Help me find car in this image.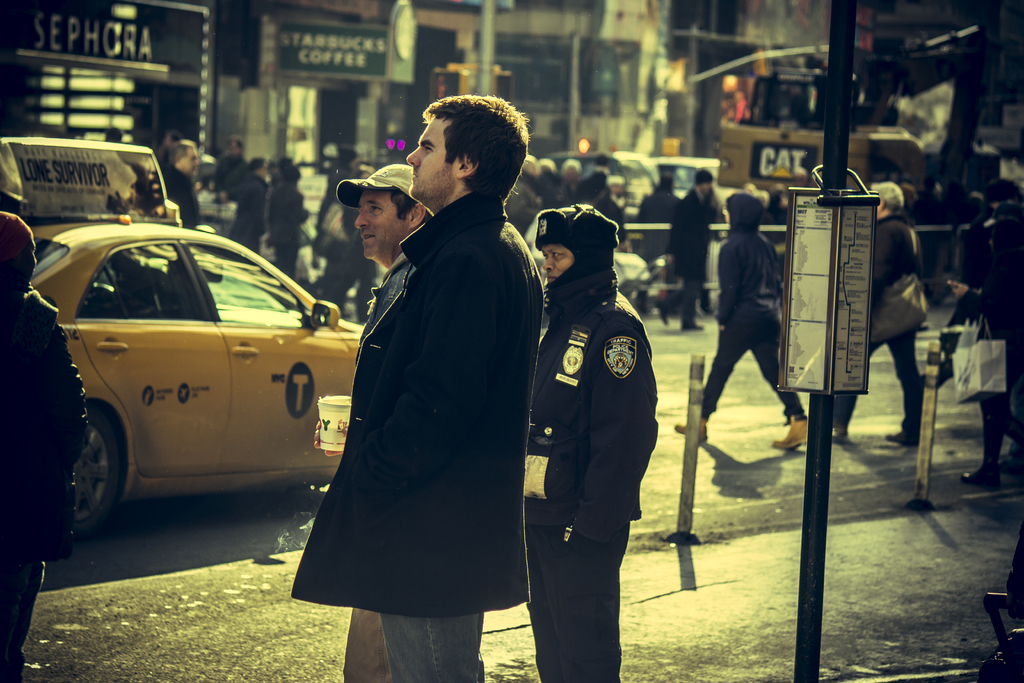
Found it: crop(554, 152, 655, 222).
